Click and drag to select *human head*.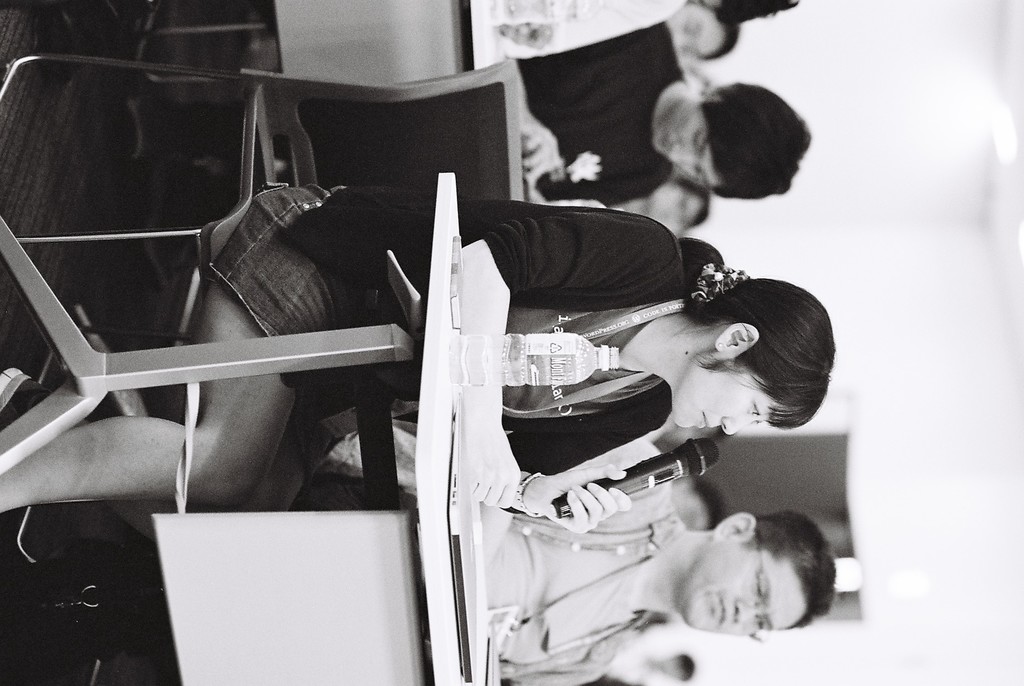
Selection: box=[675, 509, 838, 644].
